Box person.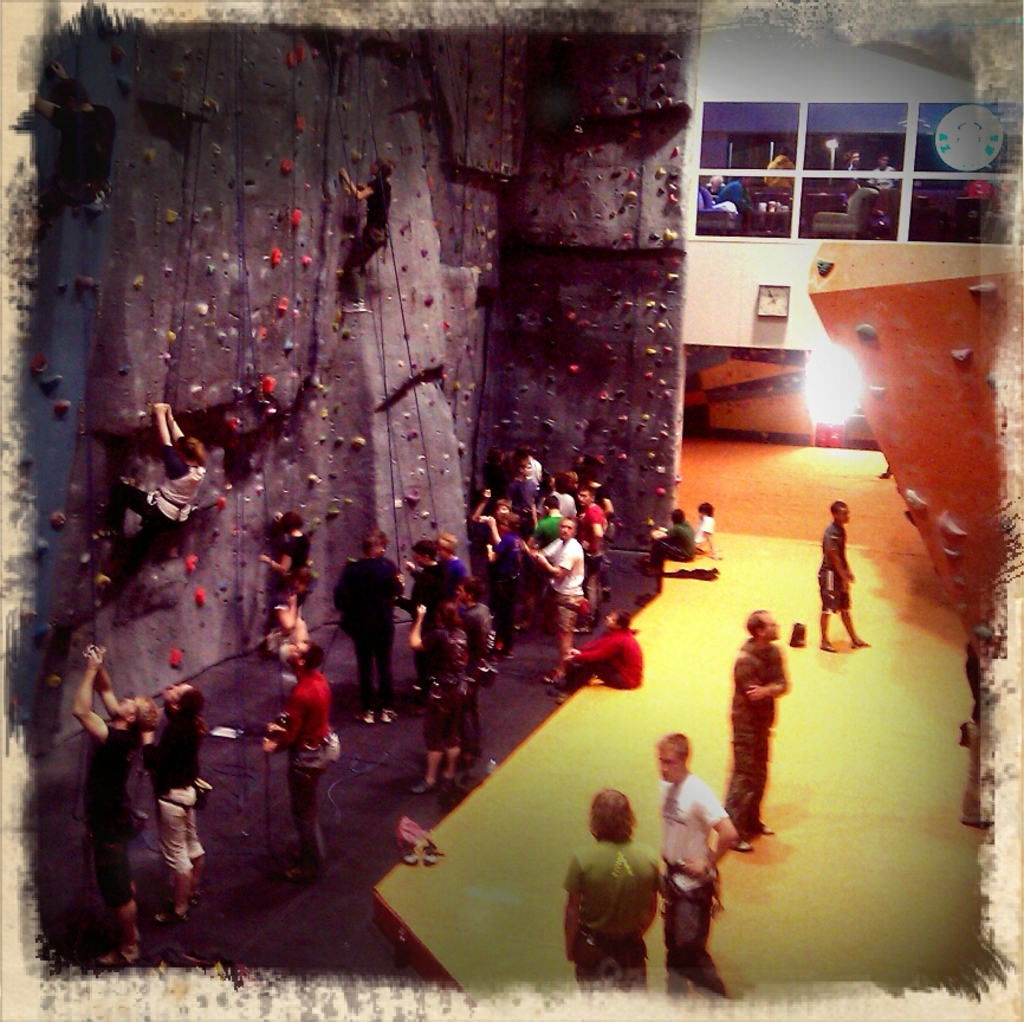
<region>264, 503, 317, 668</region>.
